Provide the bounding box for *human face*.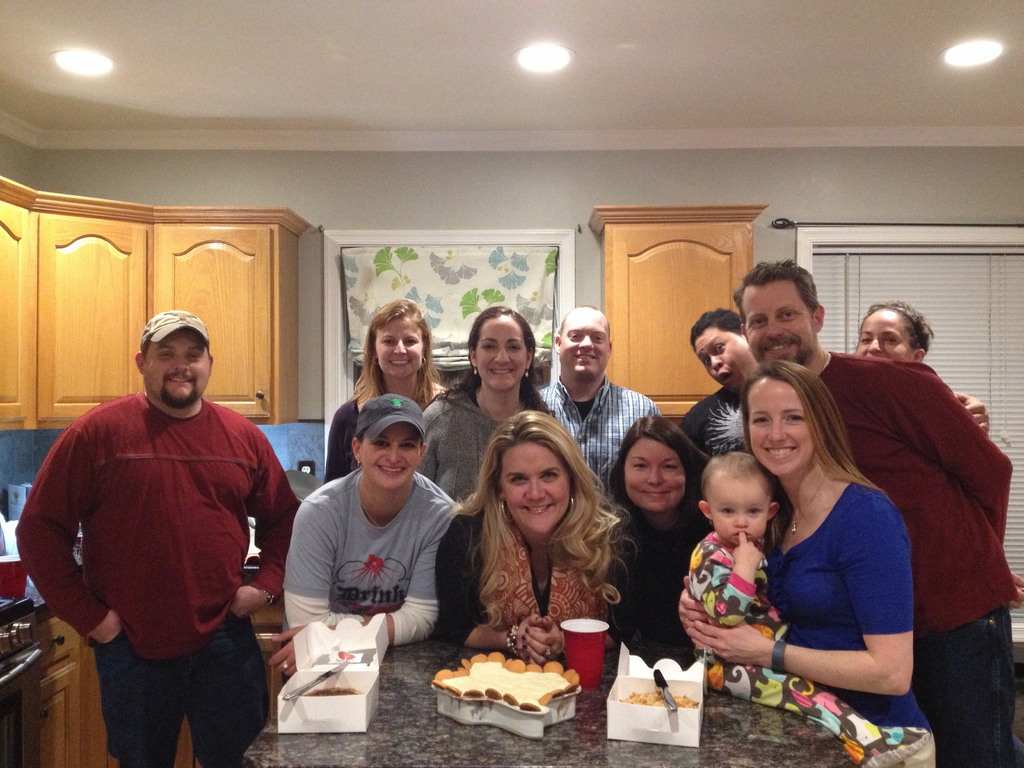
crop(372, 324, 431, 374).
